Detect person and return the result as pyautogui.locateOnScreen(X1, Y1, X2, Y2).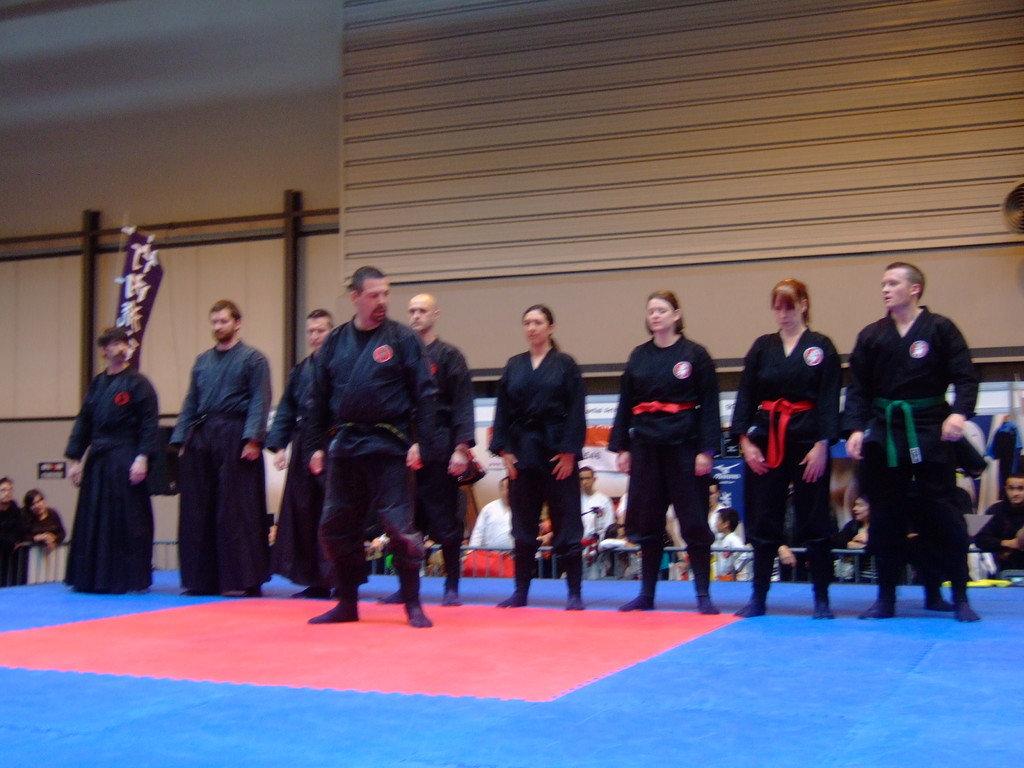
pyautogui.locateOnScreen(976, 462, 1023, 580).
